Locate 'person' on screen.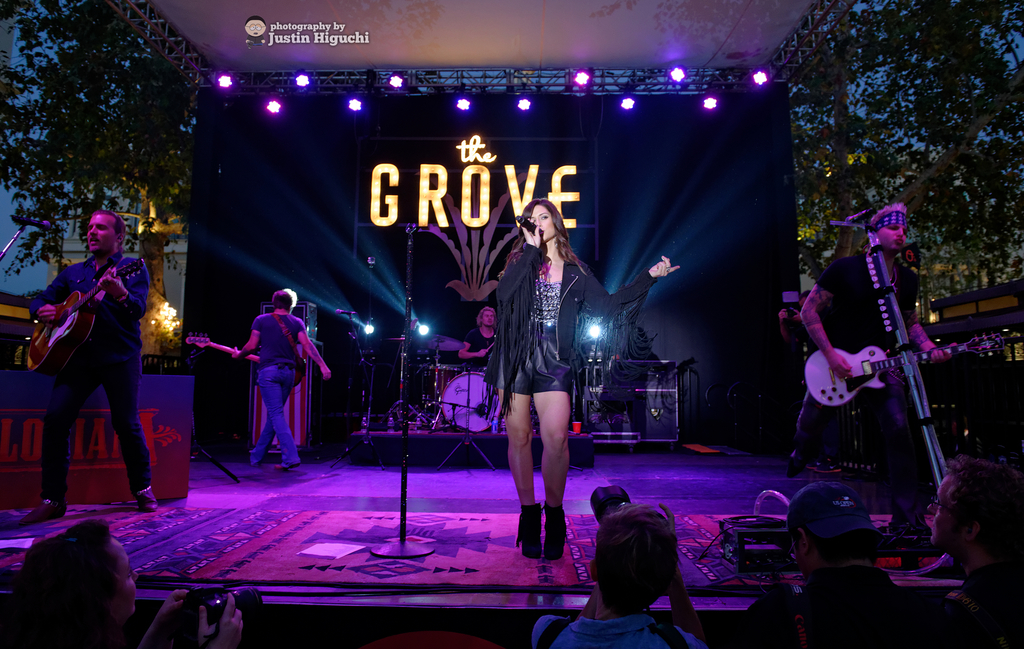
On screen at 534:505:708:648.
